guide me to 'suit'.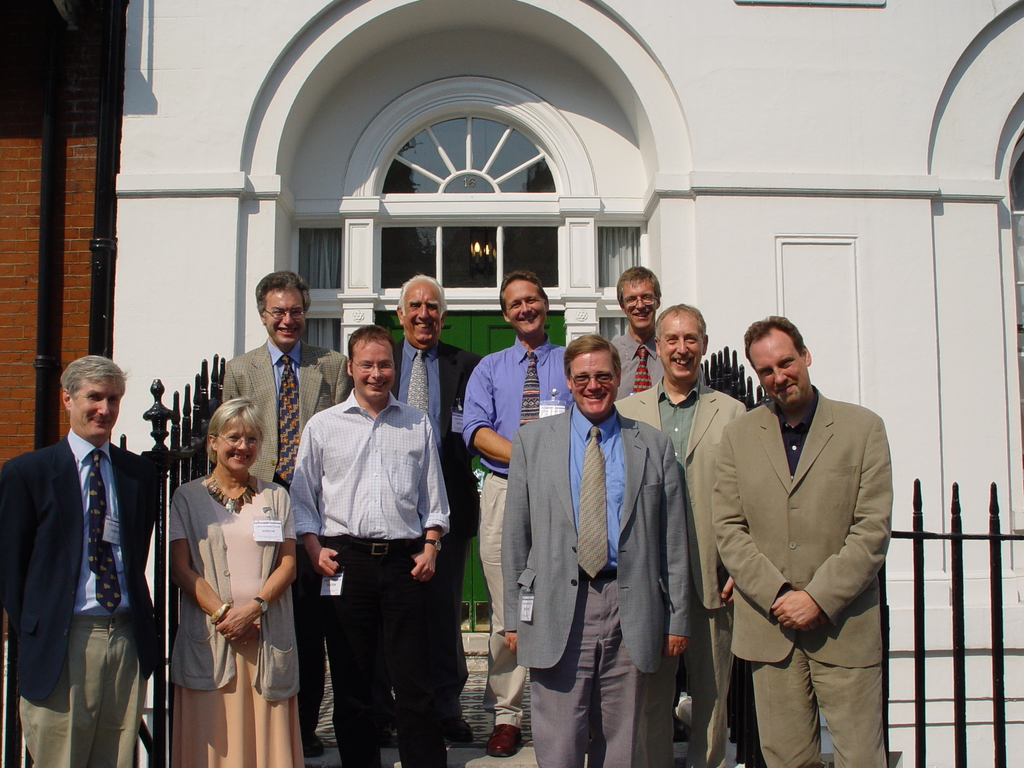
Guidance: 501 398 691 767.
